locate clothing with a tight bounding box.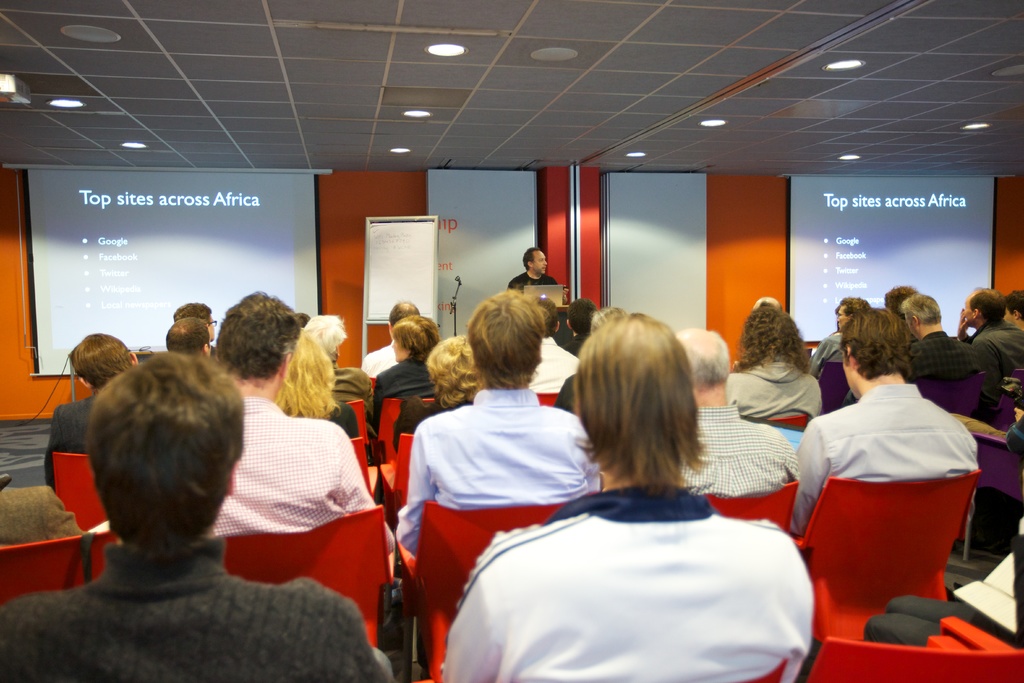
(left=790, top=383, right=982, bottom=536).
